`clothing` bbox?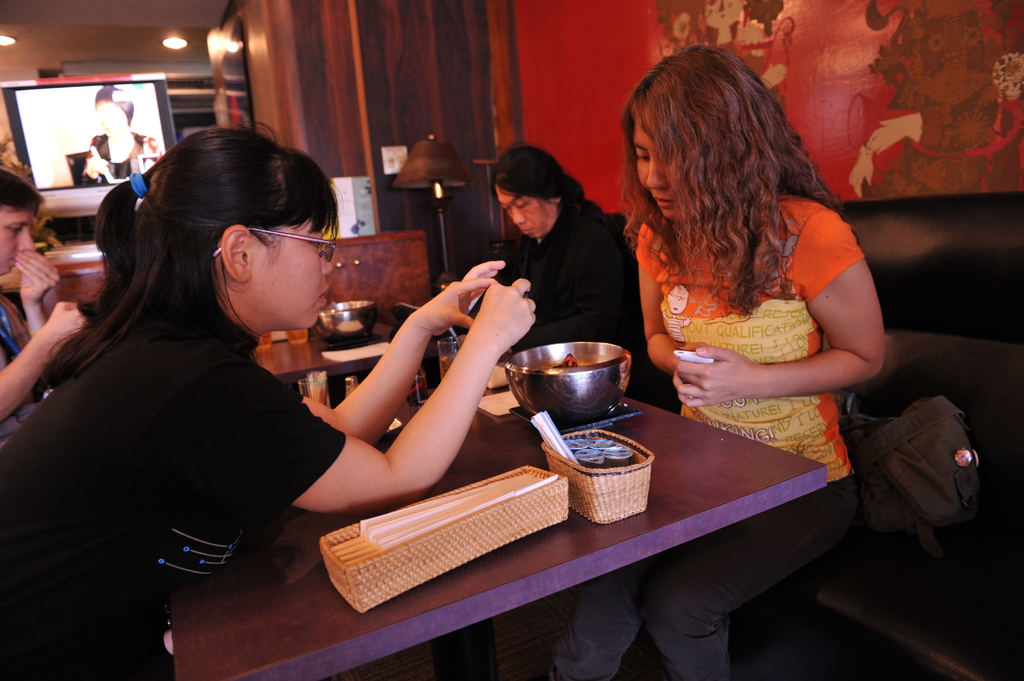
0:292:45:411
